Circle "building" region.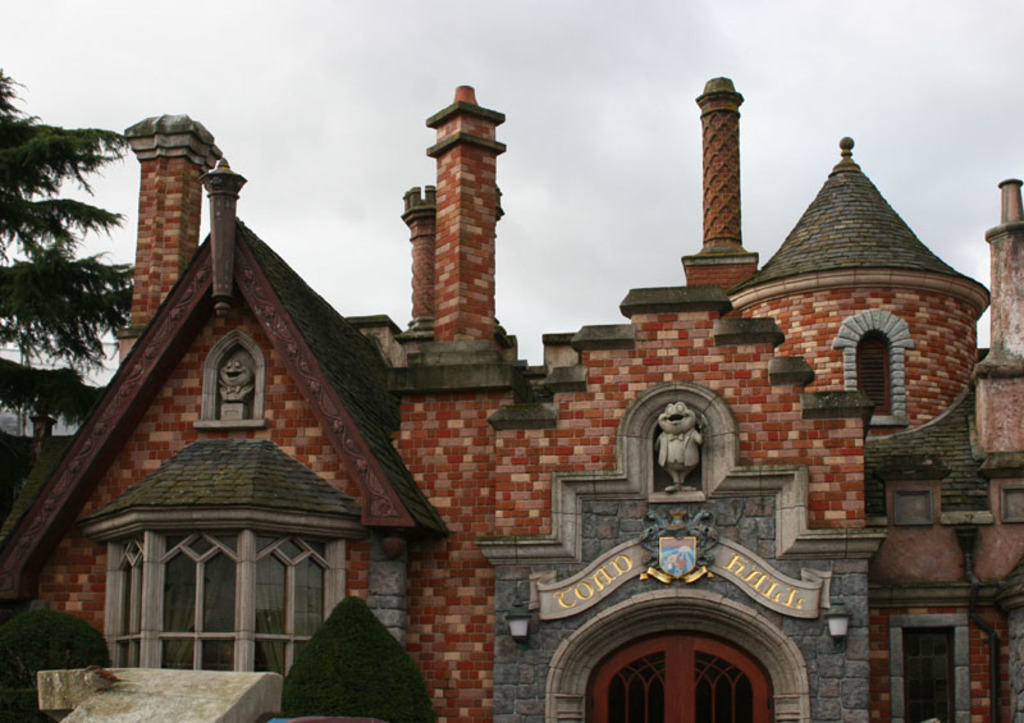
Region: 0,77,1021,722.
